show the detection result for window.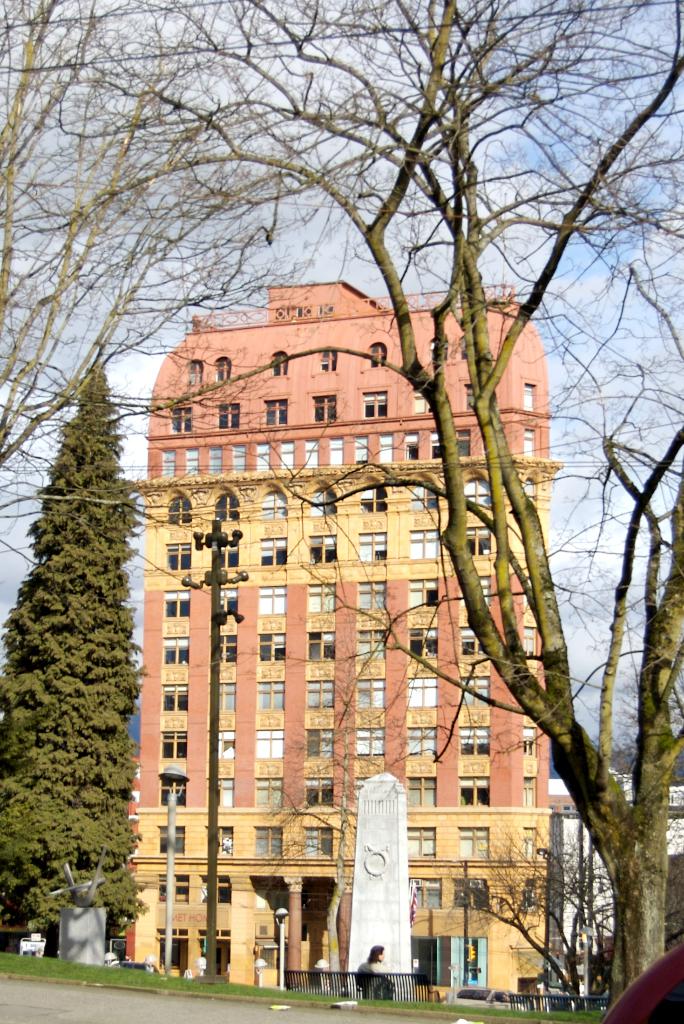
bbox=(381, 435, 388, 460).
